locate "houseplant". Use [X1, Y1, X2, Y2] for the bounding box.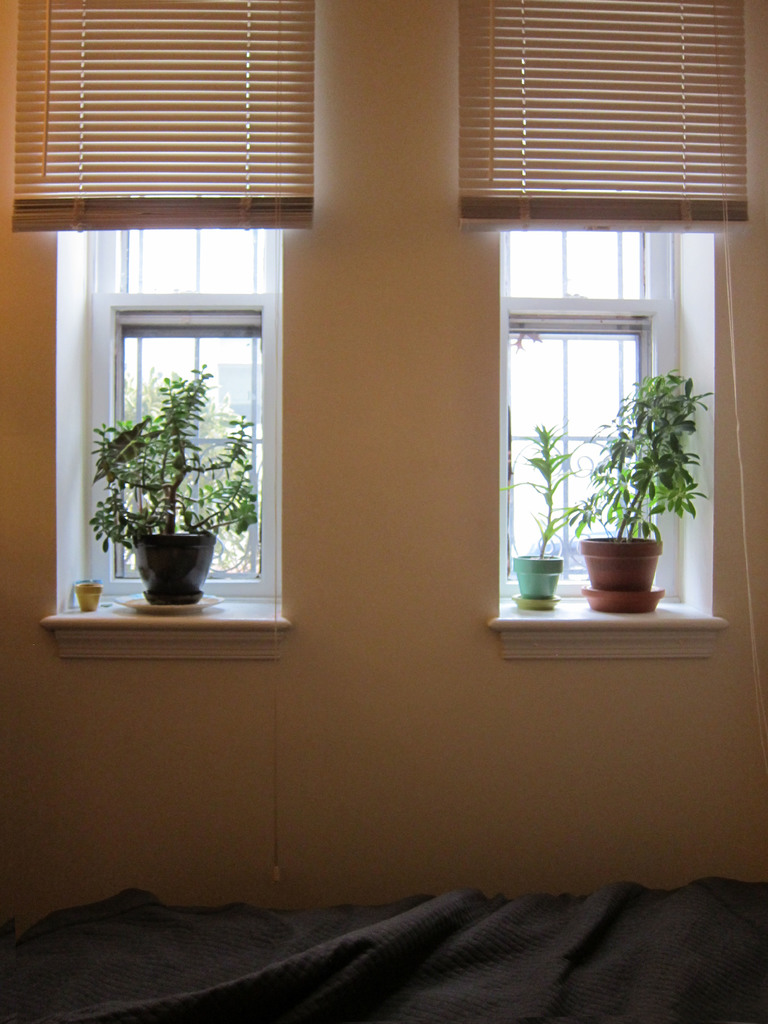
[569, 356, 717, 625].
